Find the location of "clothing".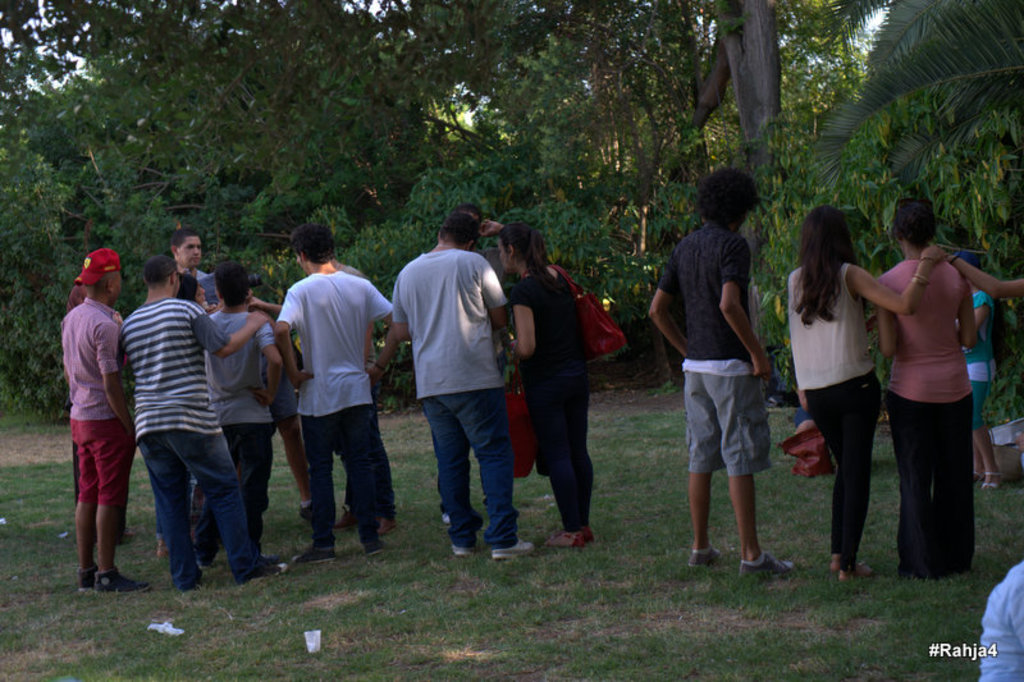
Location: [657, 219, 774, 477].
